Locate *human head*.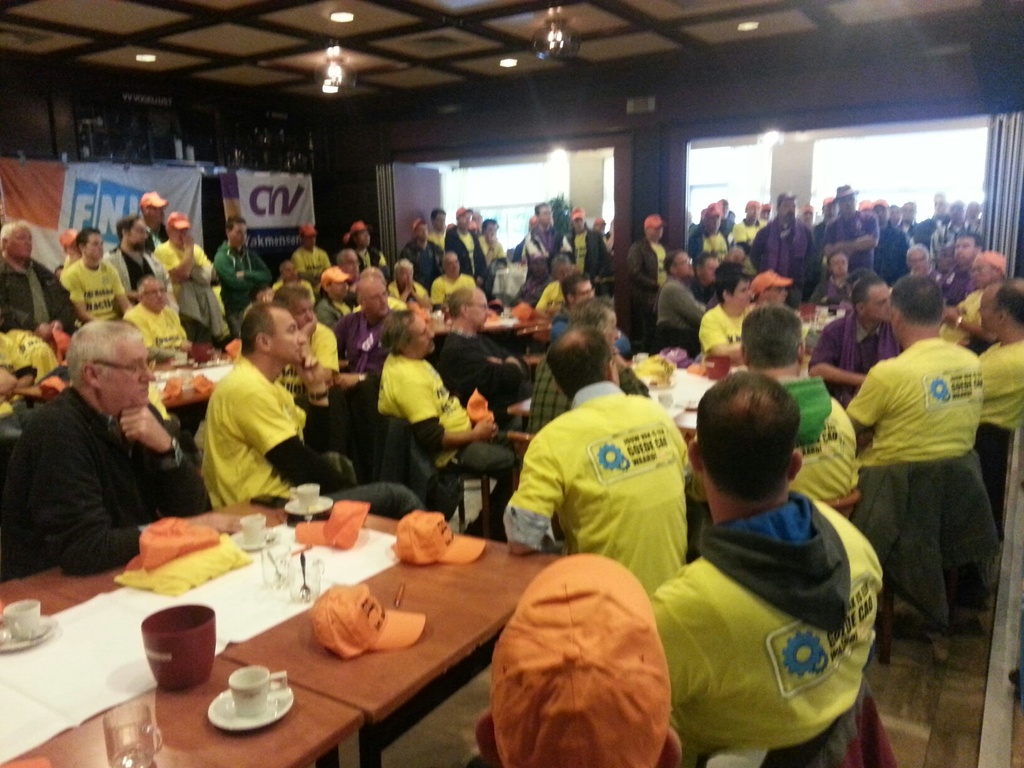
Bounding box: 546/328/625/398.
